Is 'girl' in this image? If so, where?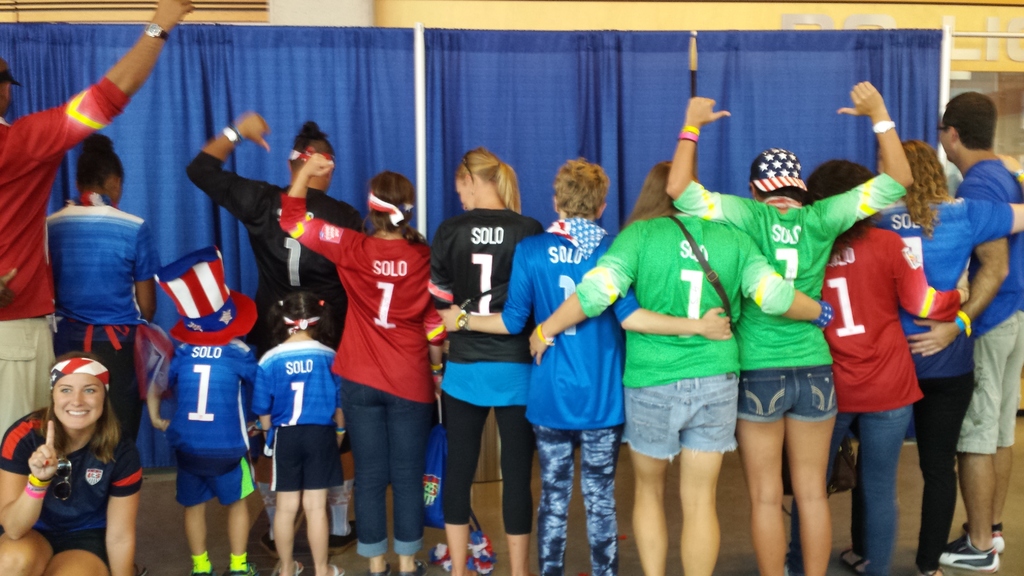
Yes, at 787:153:973:575.
